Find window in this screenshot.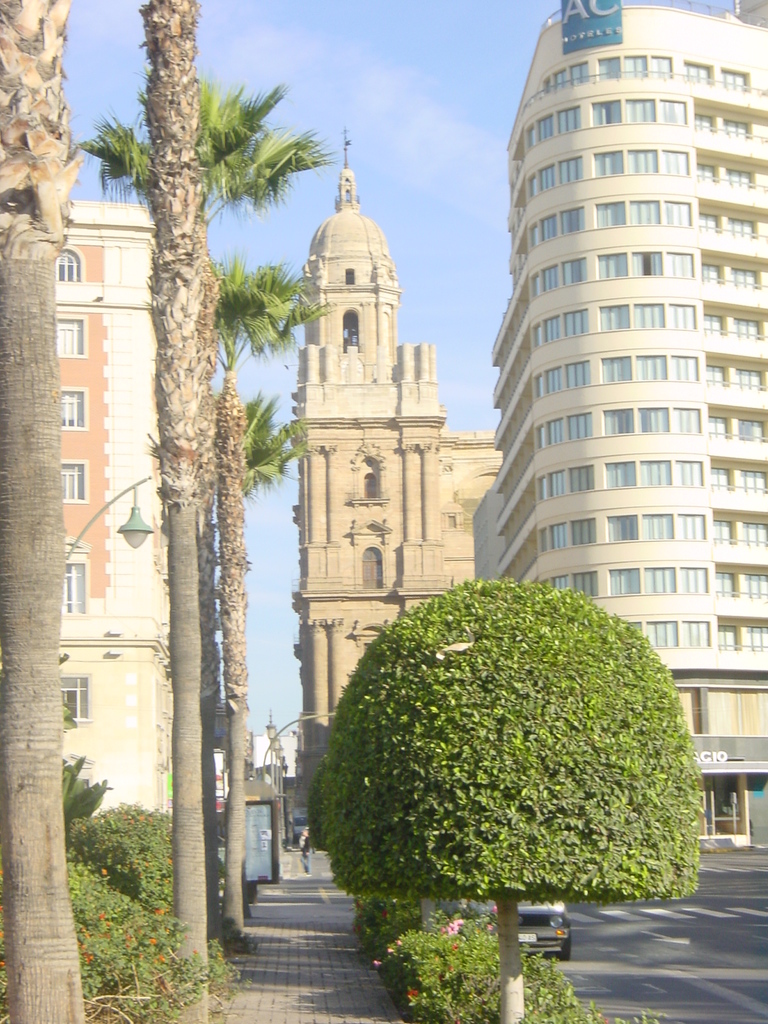
The bounding box for window is <bbox>553, 67, 565, 89</bbox>.
